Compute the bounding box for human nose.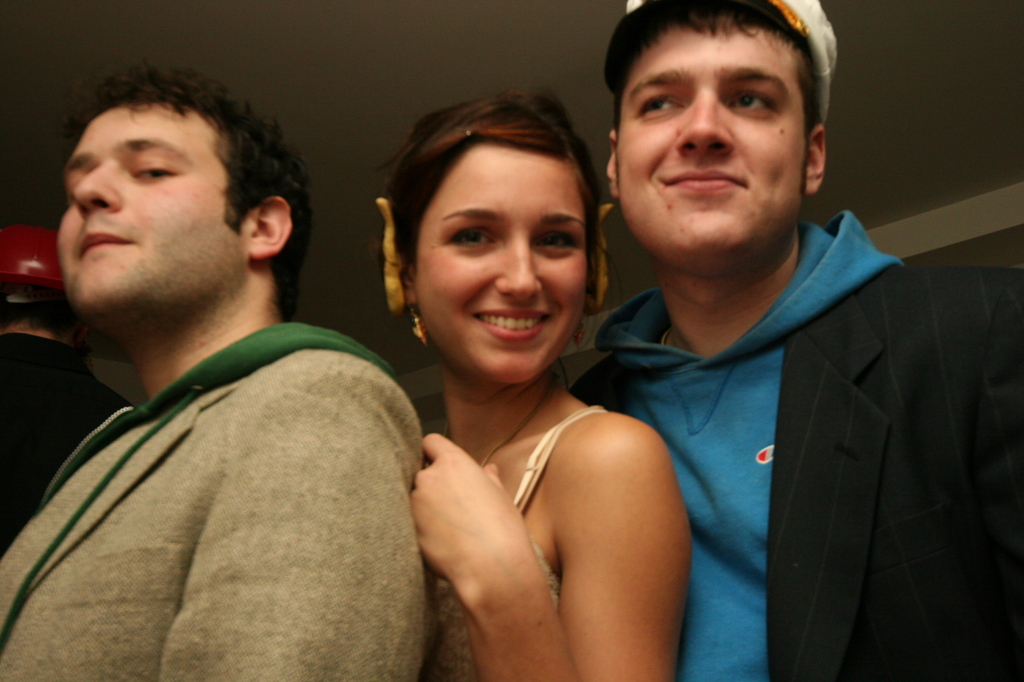
box=[70, 156, 125, 213].
